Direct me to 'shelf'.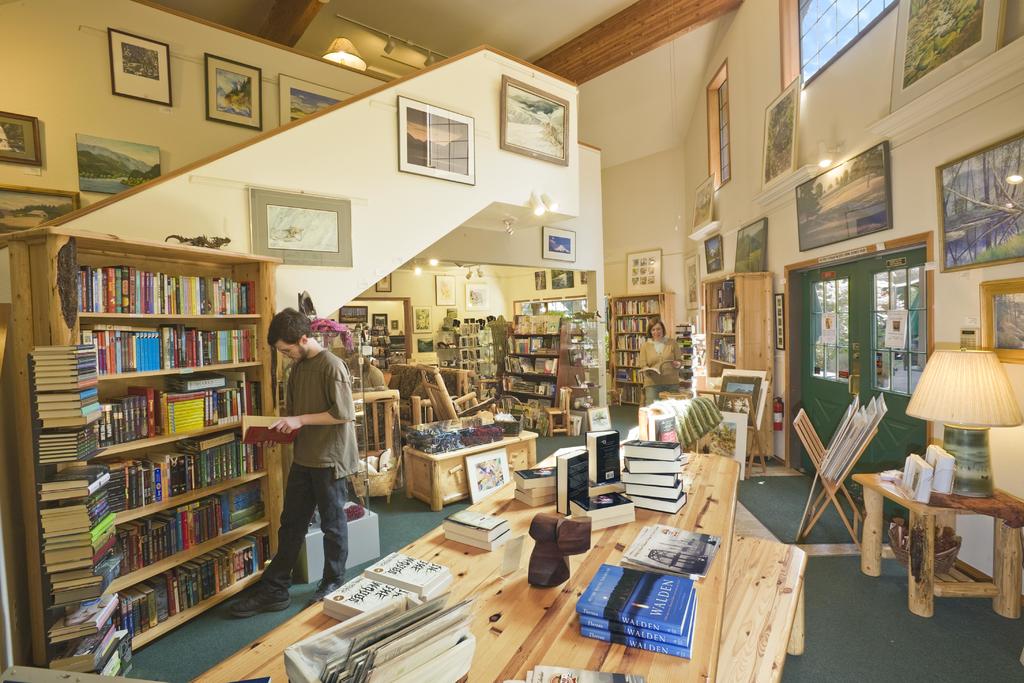
Direction: Rect(675, 311, 696, 402).
